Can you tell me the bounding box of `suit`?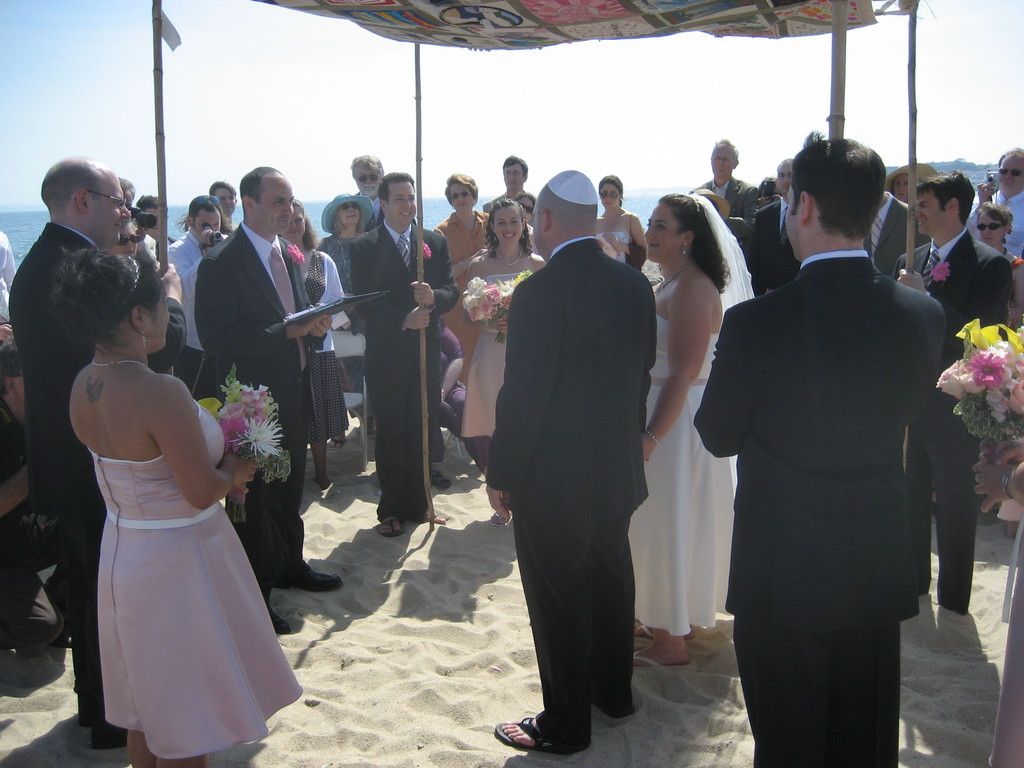
(x1=154, y1=234, x2=179, y2=260).
